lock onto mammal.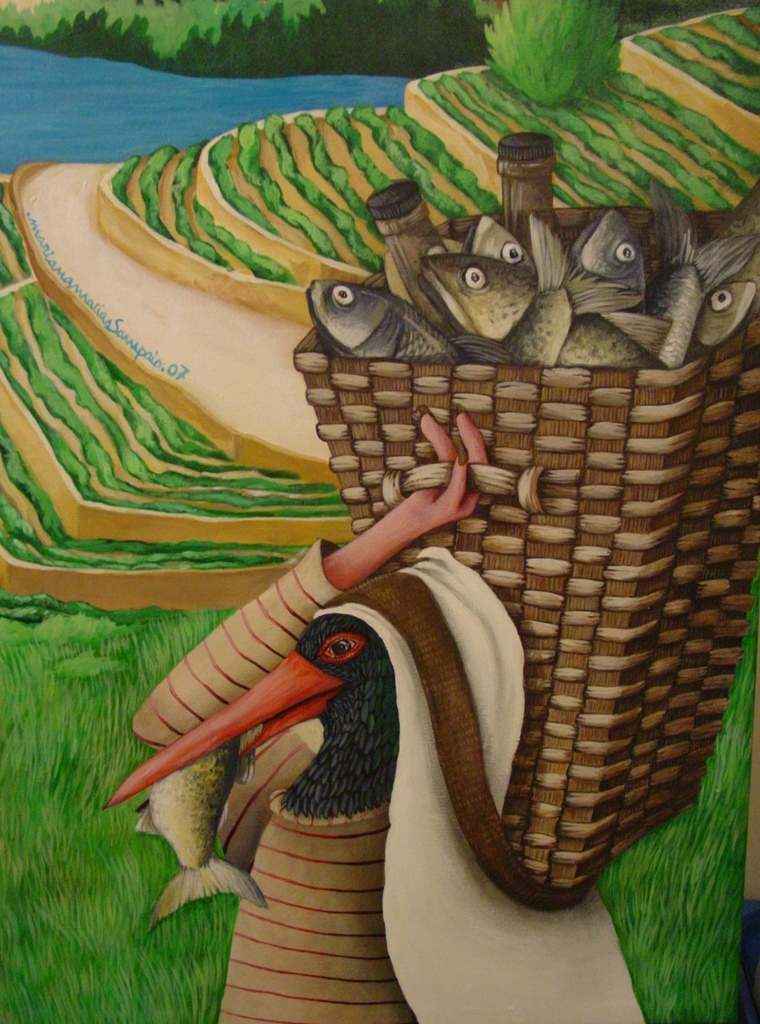
Locked: x1=109 y1=401 x2=543 y2=765.
